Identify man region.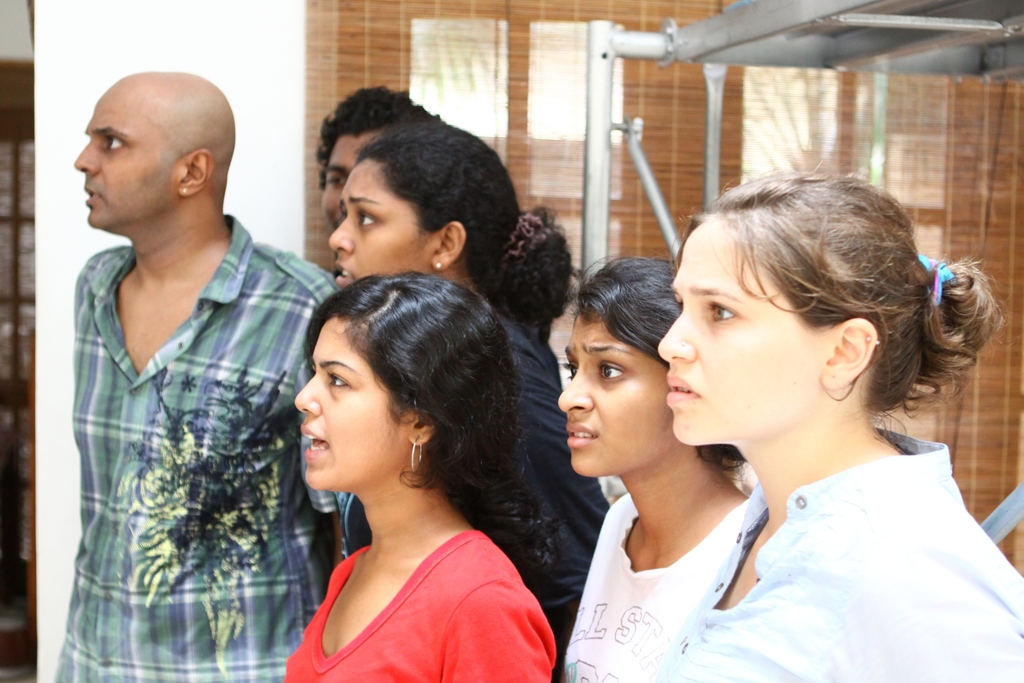
Region: bbox=(42, 54, 321, 671).
